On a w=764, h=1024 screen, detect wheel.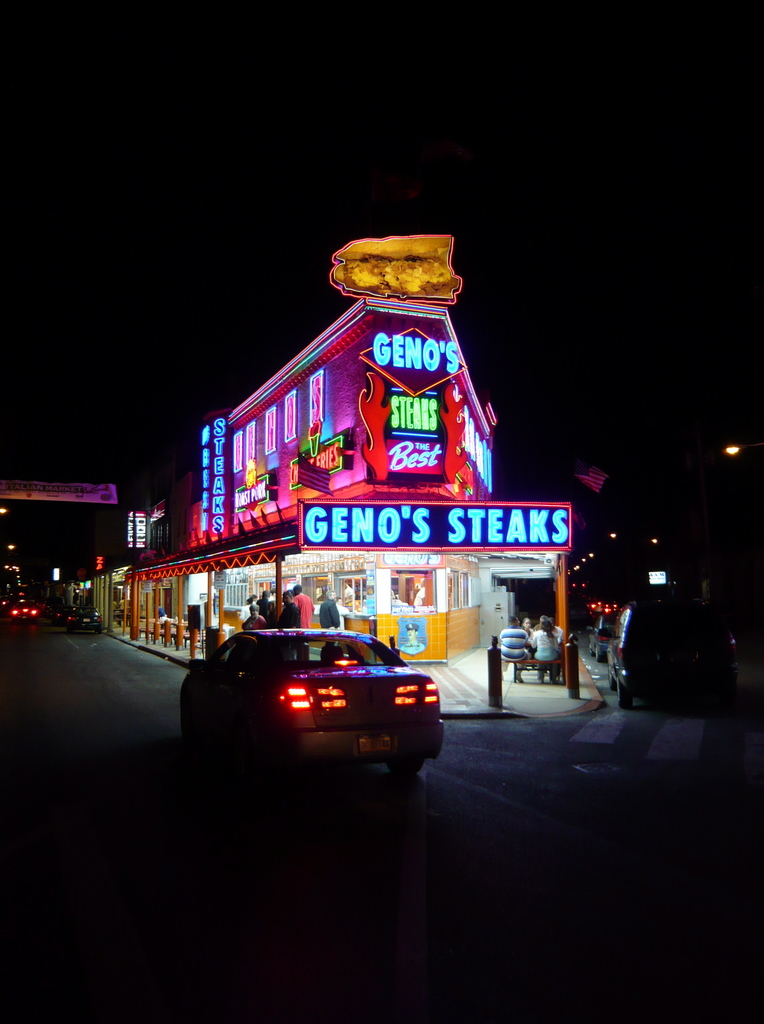
box(587, 643, 595, 658).
